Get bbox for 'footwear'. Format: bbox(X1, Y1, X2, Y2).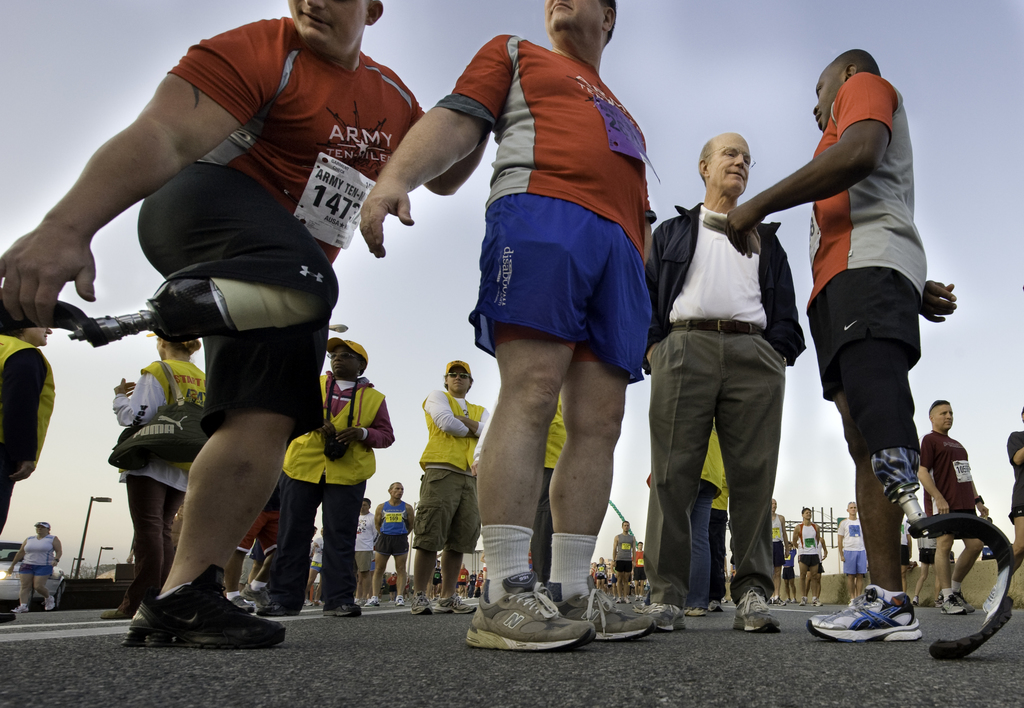
bbox(772, 597, 784, 607).
